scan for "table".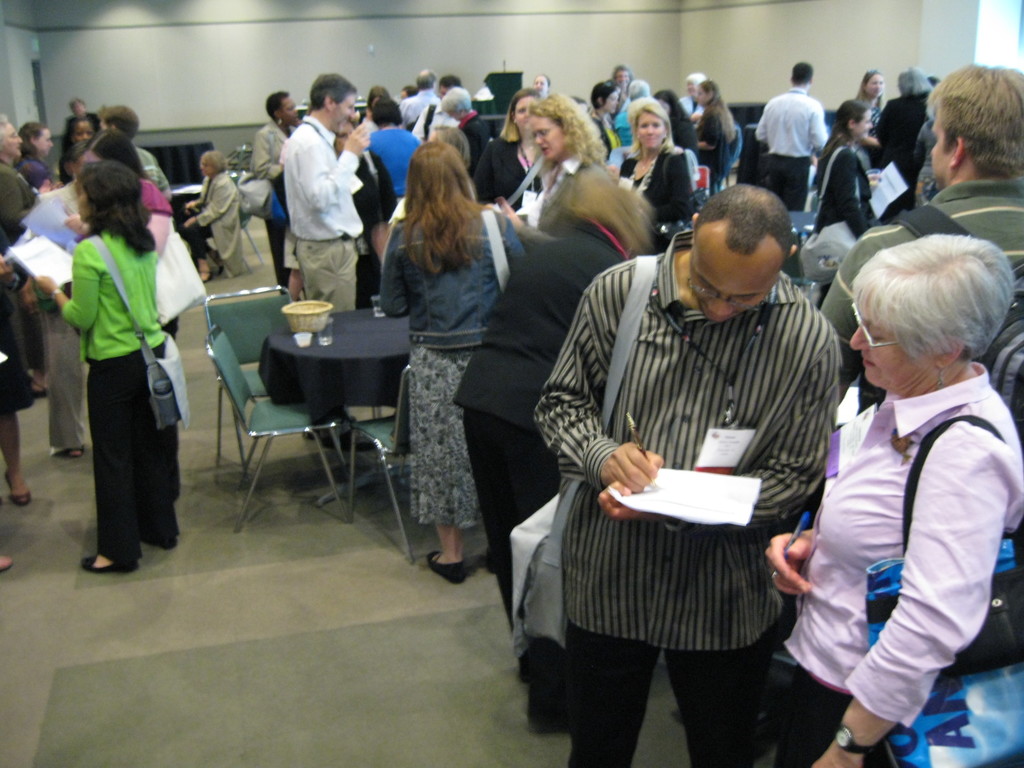
Scan result: 164 181 210 210.
